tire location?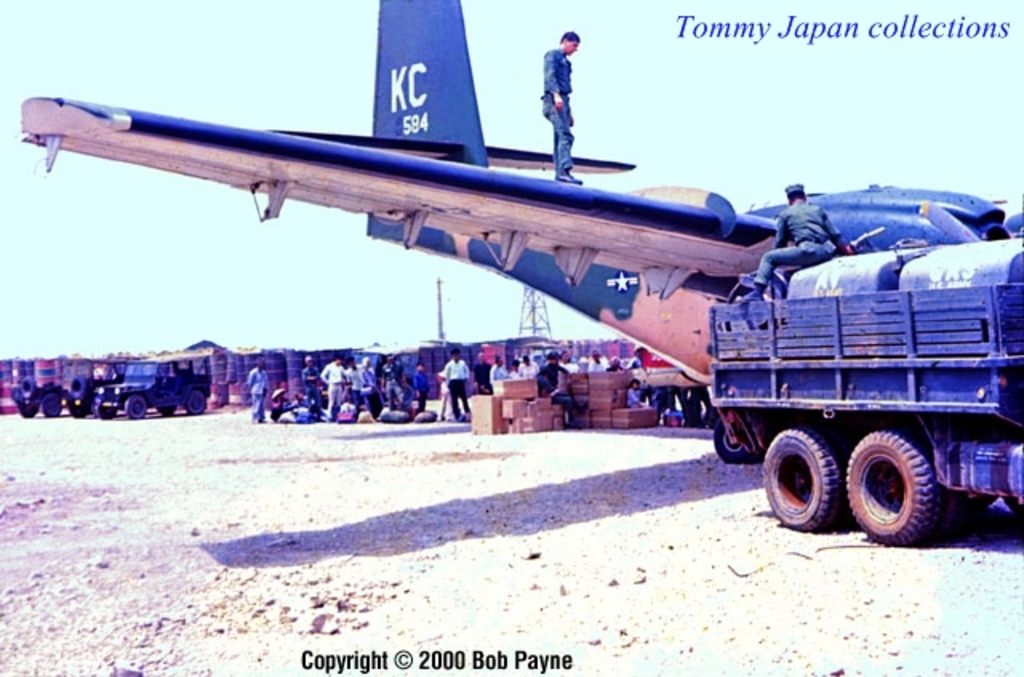
locate(848, 424, 957, 541)
